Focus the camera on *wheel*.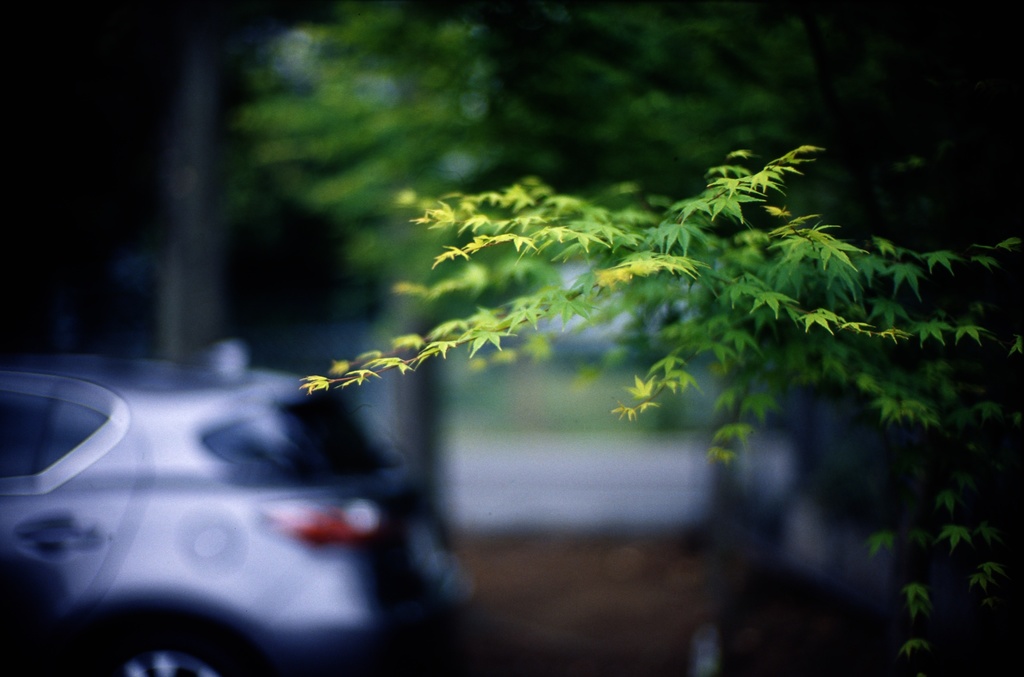
Focus region: [x1=103, y1=610, x2=247, y2=674].
